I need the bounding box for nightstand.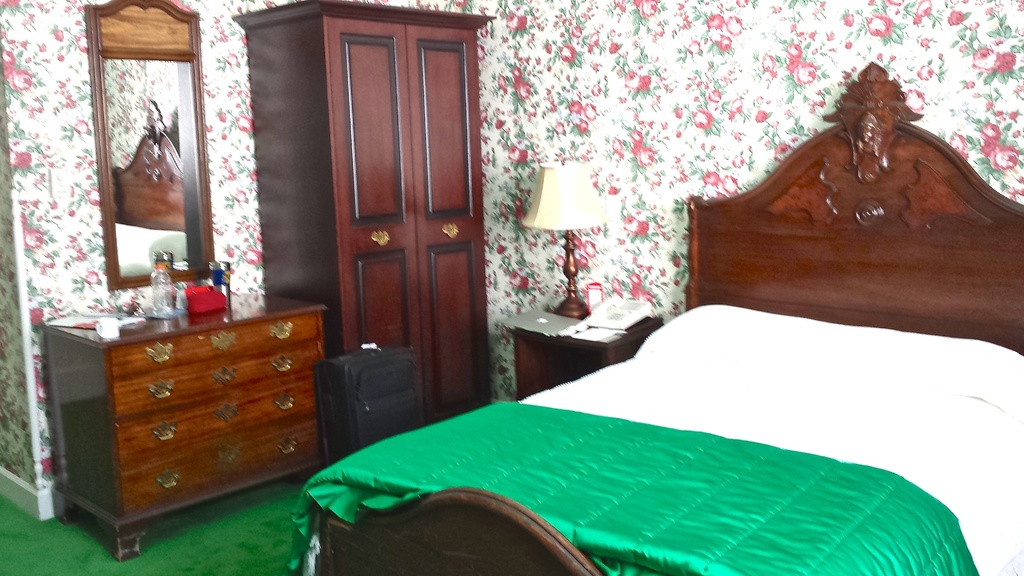
Here it is: region(513, 285, 662, 385).
